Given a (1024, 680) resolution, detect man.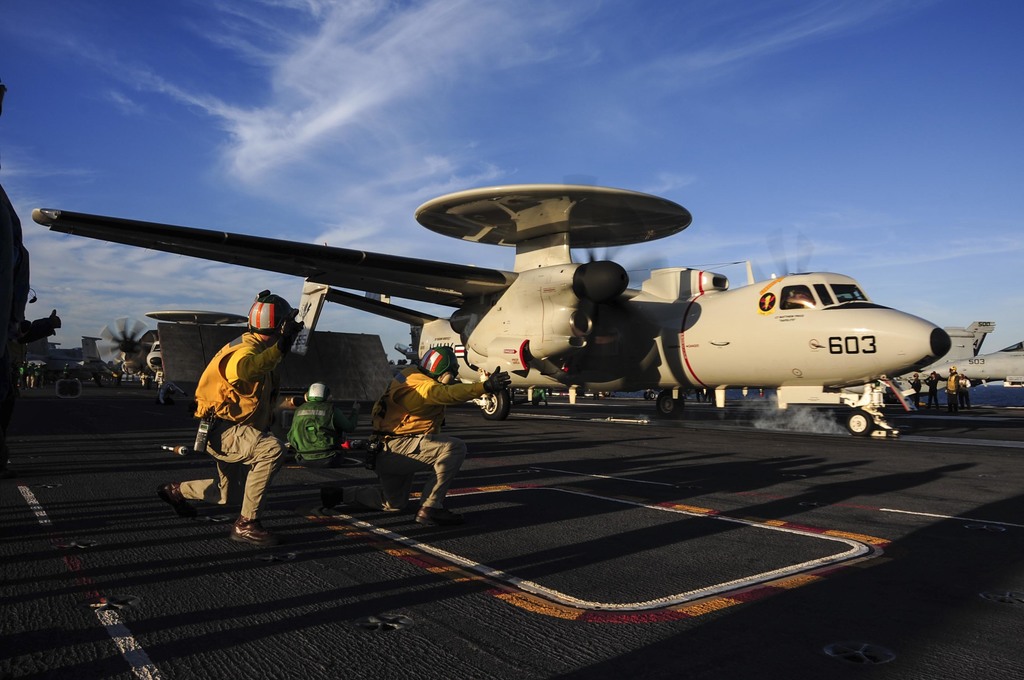
bbox(312, 344, 509, 531).
